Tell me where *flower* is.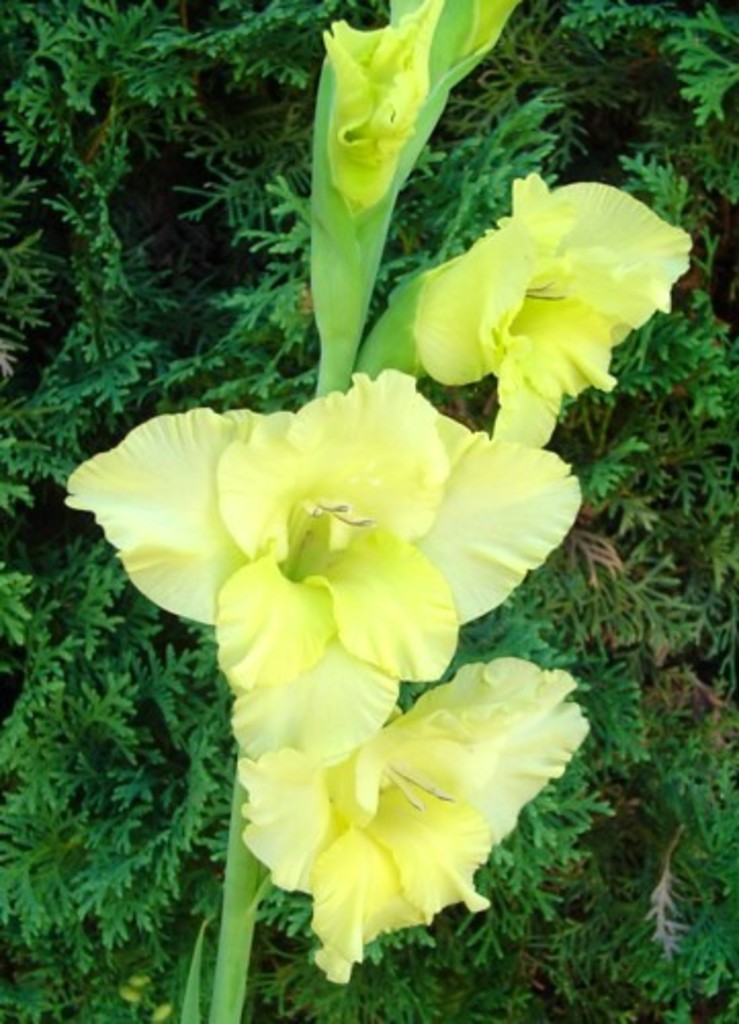
*flower* is at bbox=[233, 653, 592, 983].
